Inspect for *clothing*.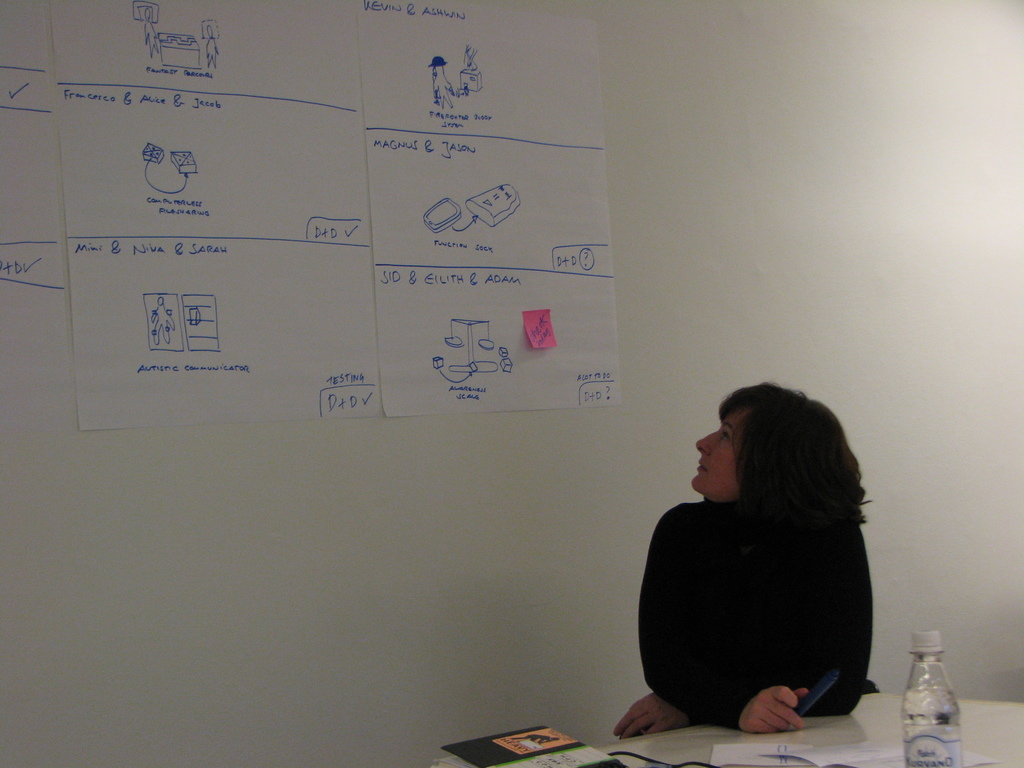
Inspection: detection(637, 499, 874, 732).
